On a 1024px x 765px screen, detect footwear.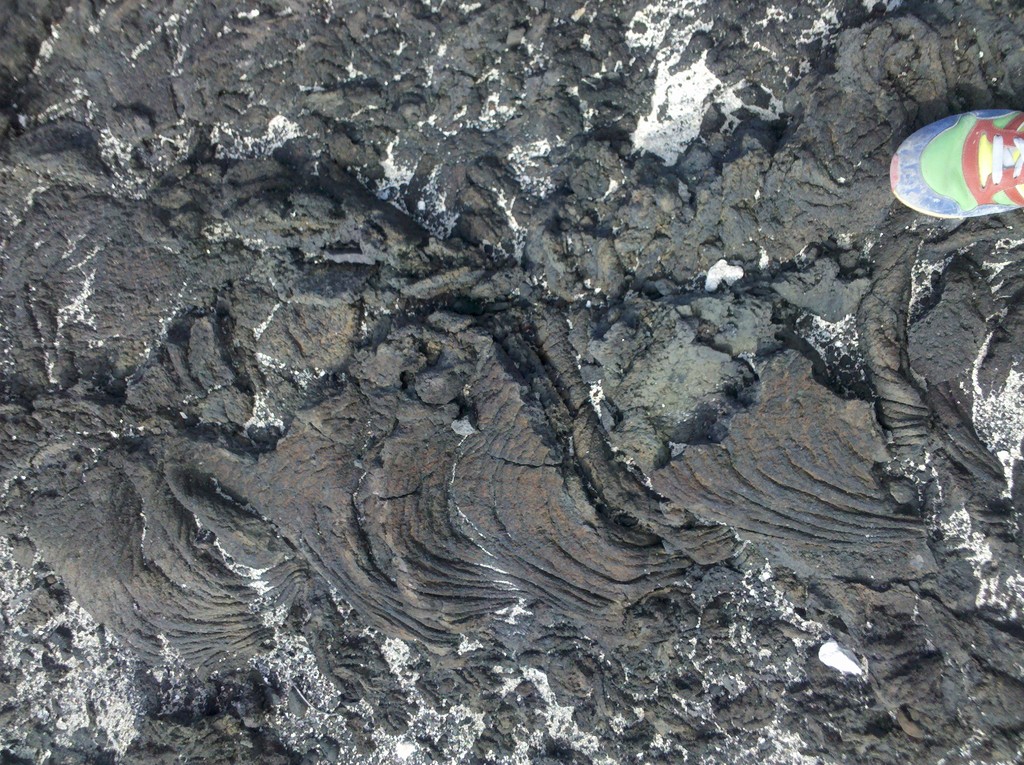
897/75/1023/240.
